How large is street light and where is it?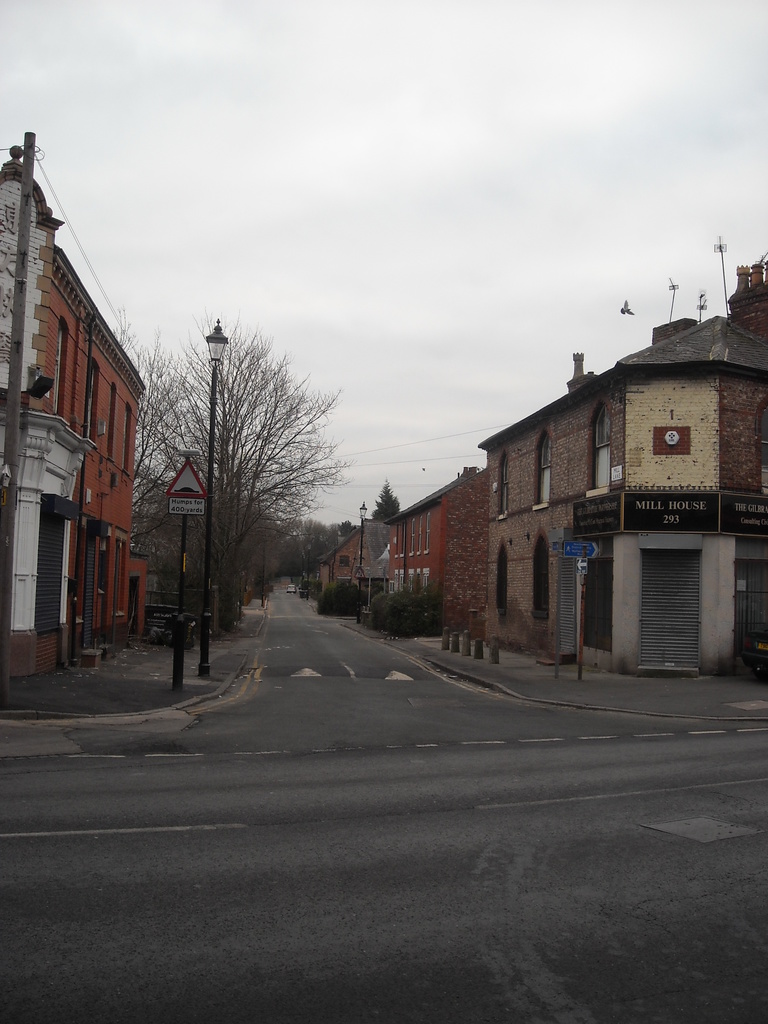
Bounding box: select_region(202, 318, 232, 669).
